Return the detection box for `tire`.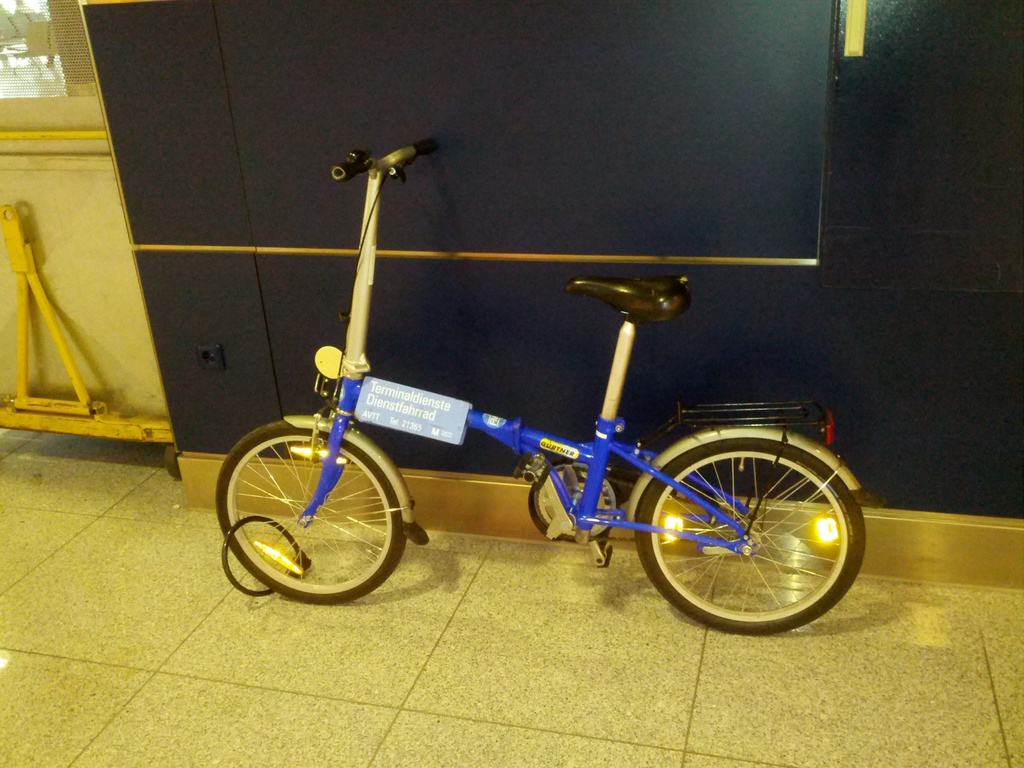
region(627, 421, 846, 629).
